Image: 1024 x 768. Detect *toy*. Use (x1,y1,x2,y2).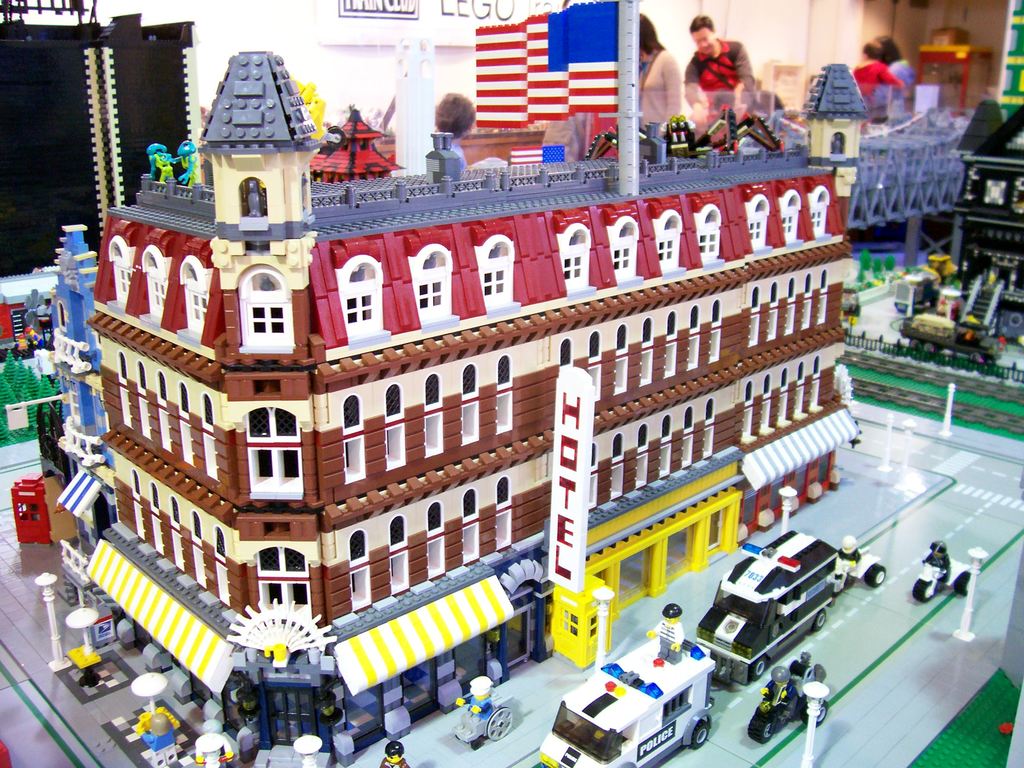
(374,741,412,767).
